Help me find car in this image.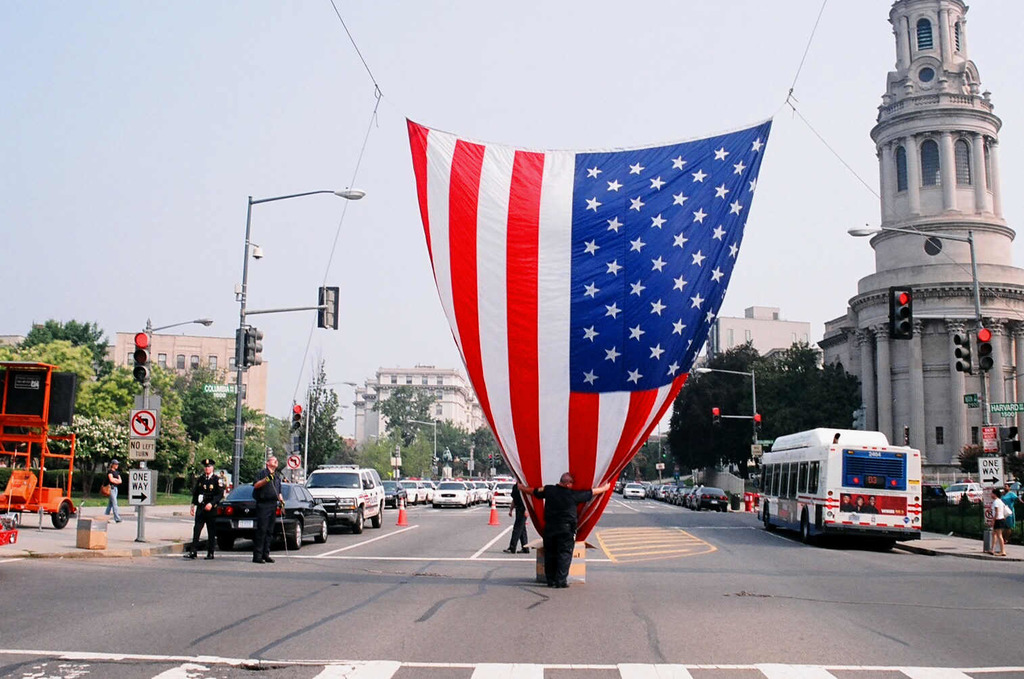
Found it: left=946, top=482, right=982, bottom=509.
